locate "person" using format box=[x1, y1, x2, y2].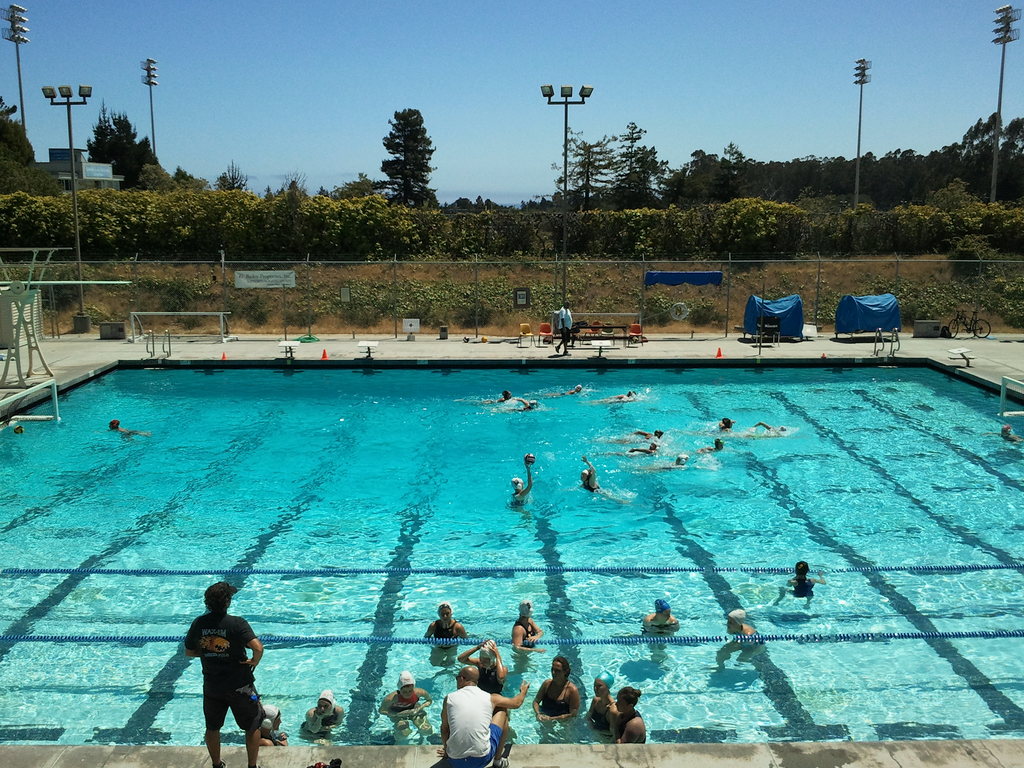
box=[509, 459, 532, 501].
